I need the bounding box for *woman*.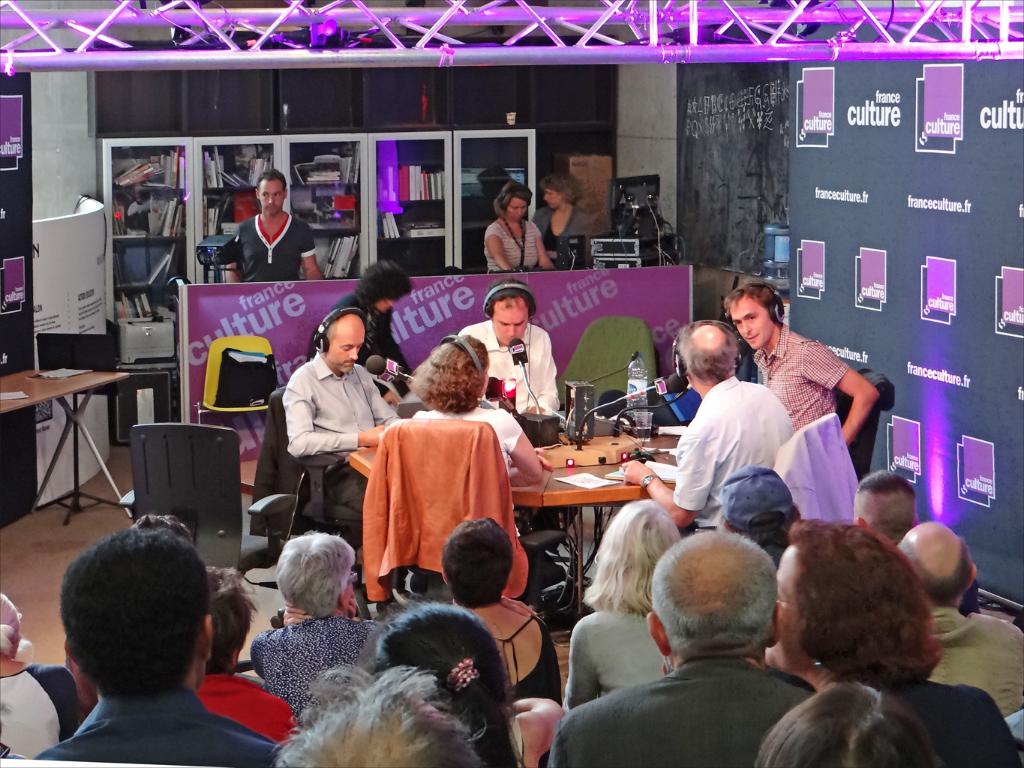
Here it is: {"left": 536, "top": 167, "right": 598, "bottom": 280}.
